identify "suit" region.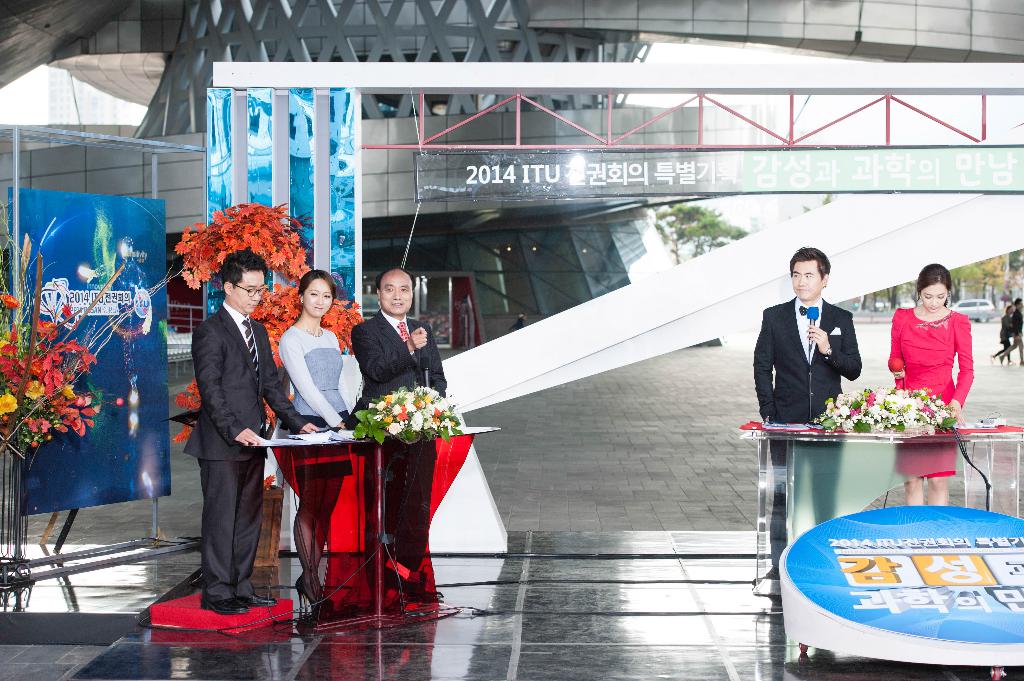
Region: x1=182 y1=300 x2=307 y2=593.
